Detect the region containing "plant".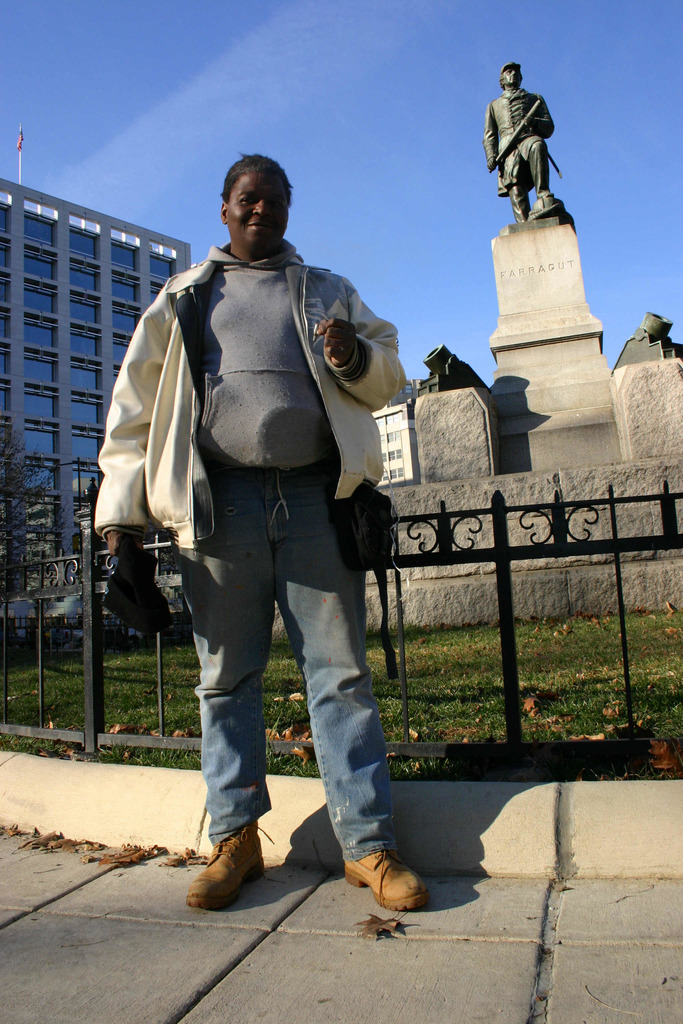
0,412,48,598.
